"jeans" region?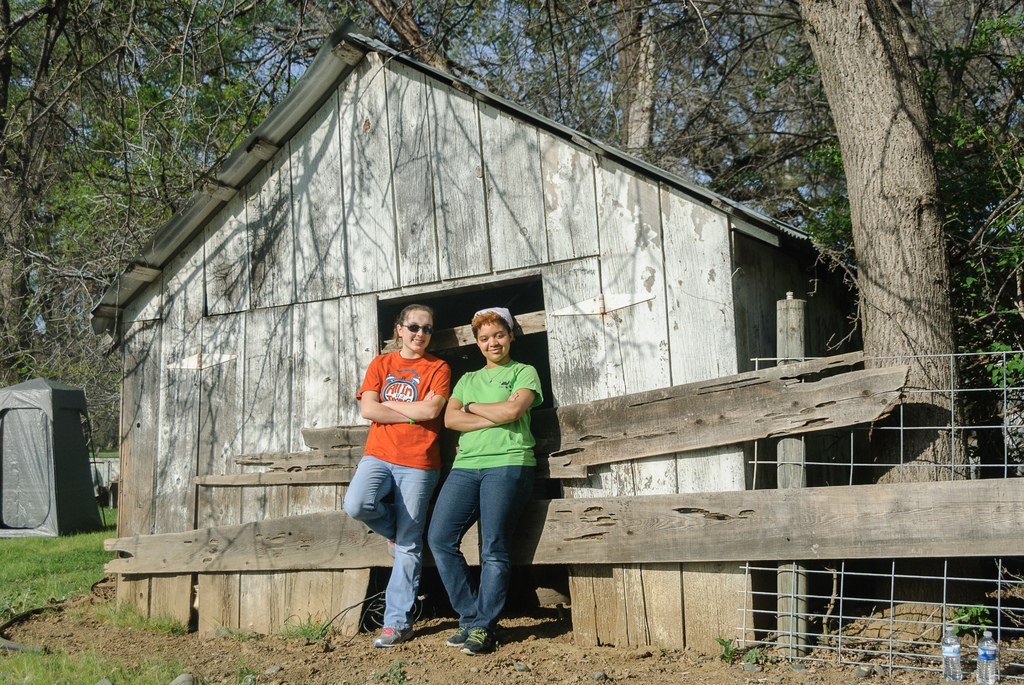
<region>346, 454, 439, 629</region>
